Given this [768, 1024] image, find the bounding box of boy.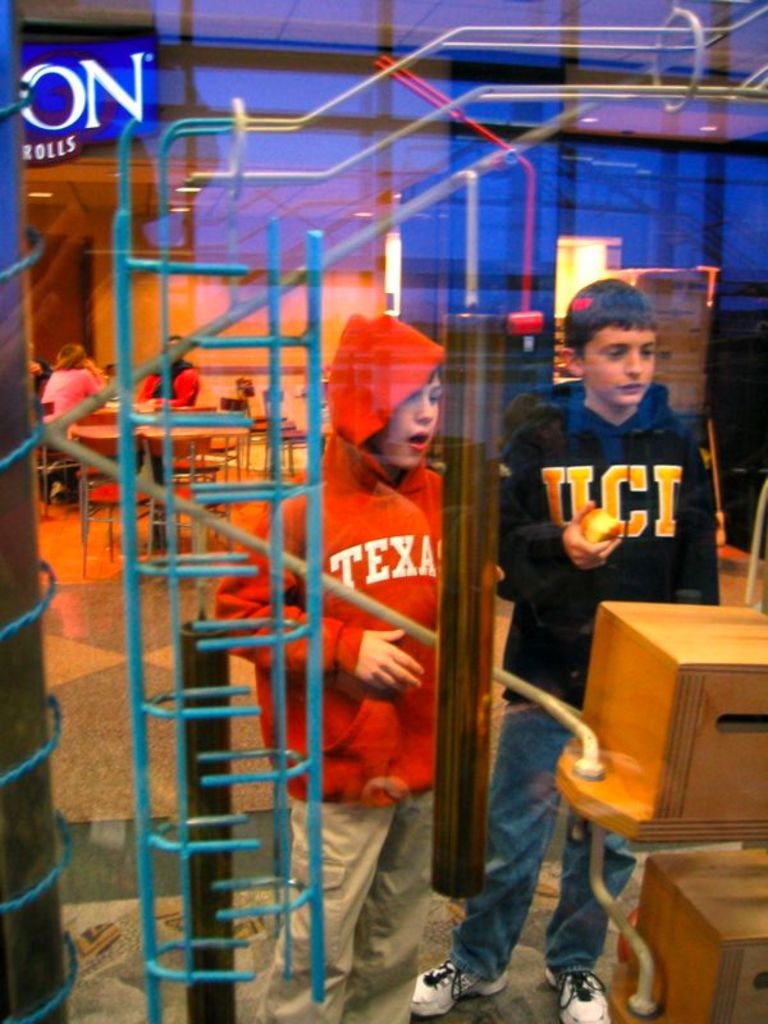
(210,308,443,1023).
